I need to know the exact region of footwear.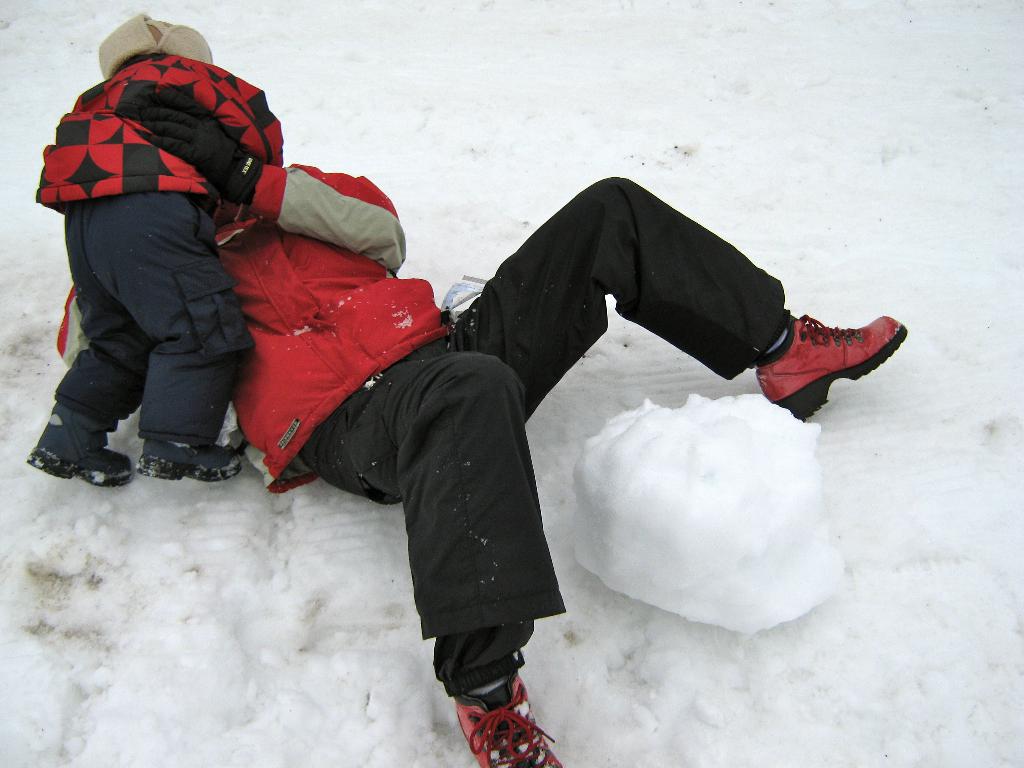
Region: 136 436 243 480.
